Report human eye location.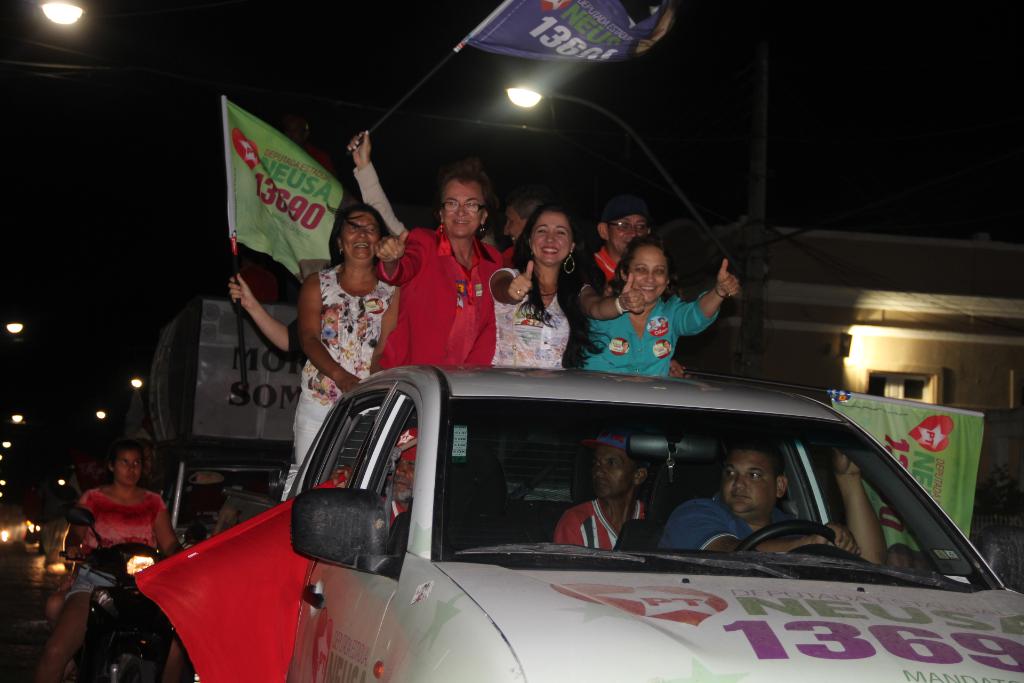
Report: left=506, top=220, right=513, bottom=224.
